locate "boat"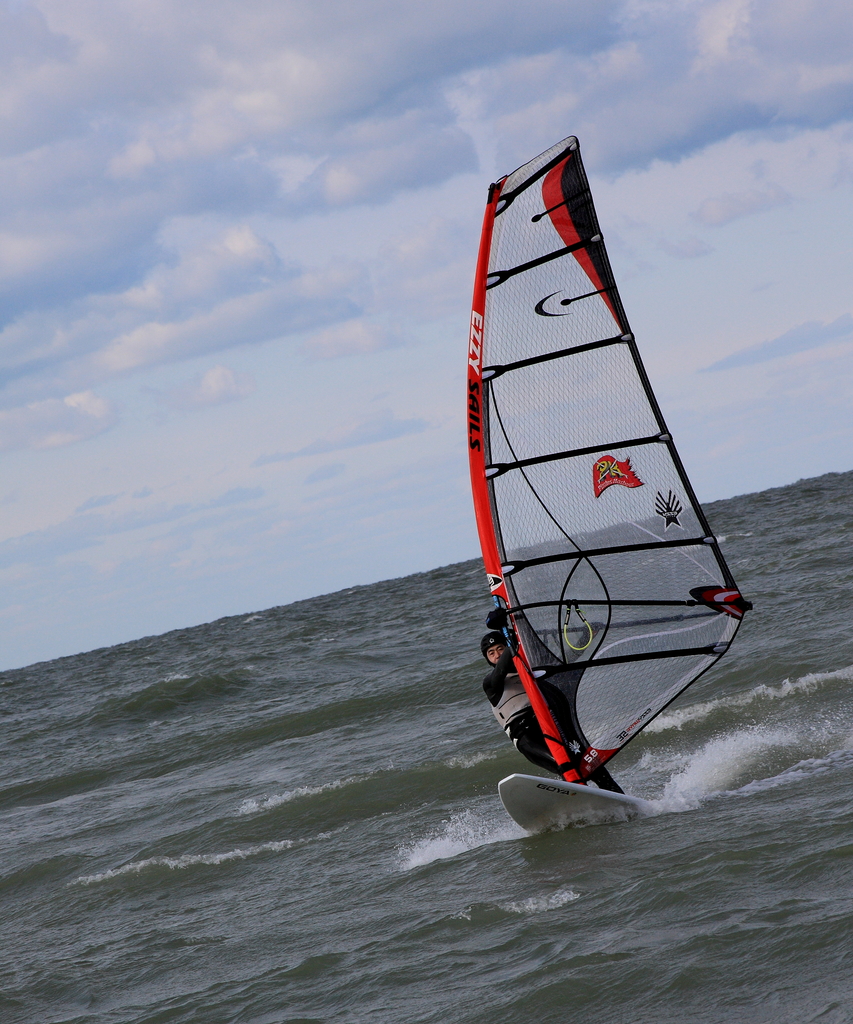
[457, 131, 767, 839]
